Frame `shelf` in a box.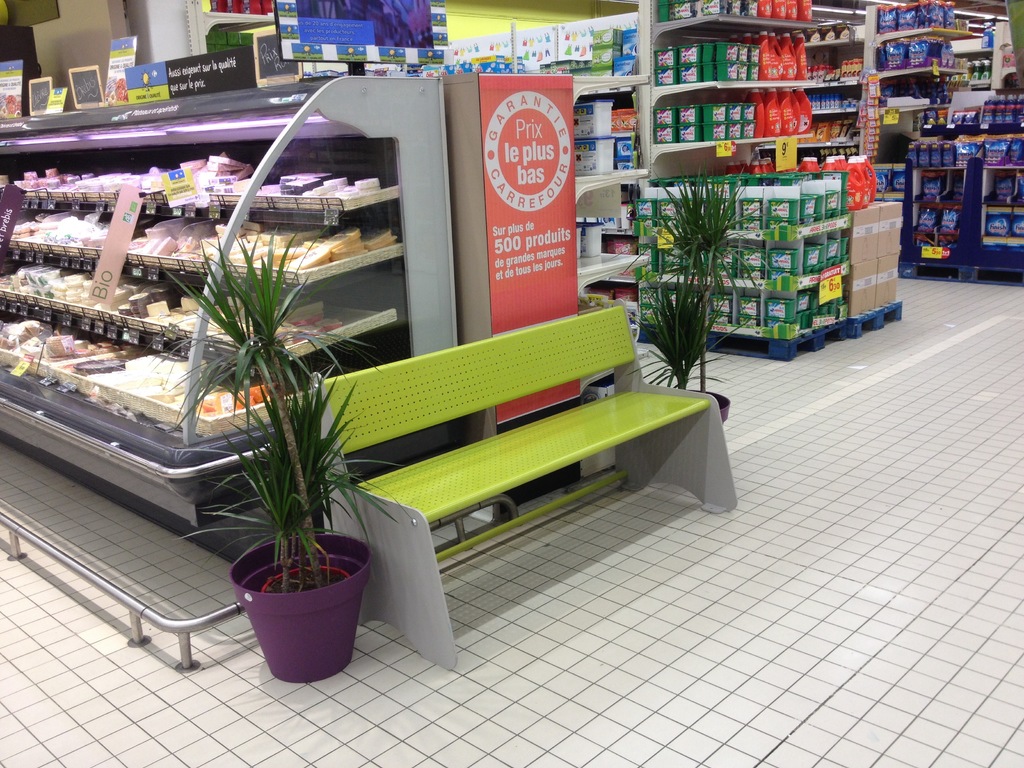
bbox(576, 248, 655, 284).
